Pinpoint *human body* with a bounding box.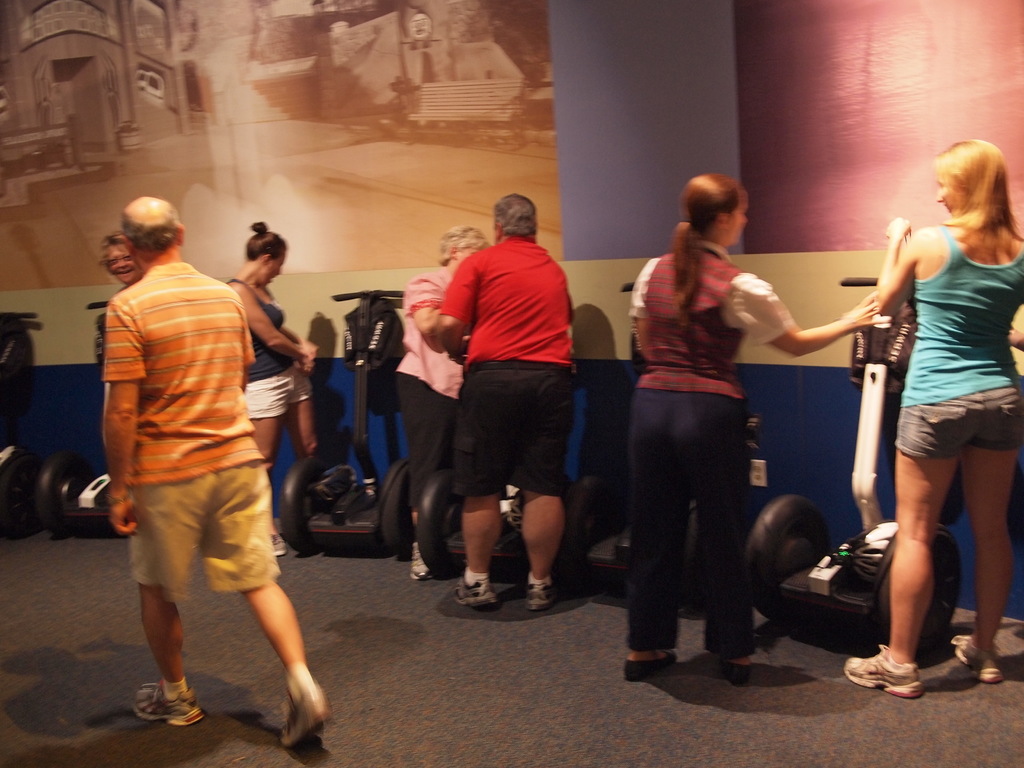
{"x1": 432, "y1": 195, "x2": 573, "y2": 605}.
